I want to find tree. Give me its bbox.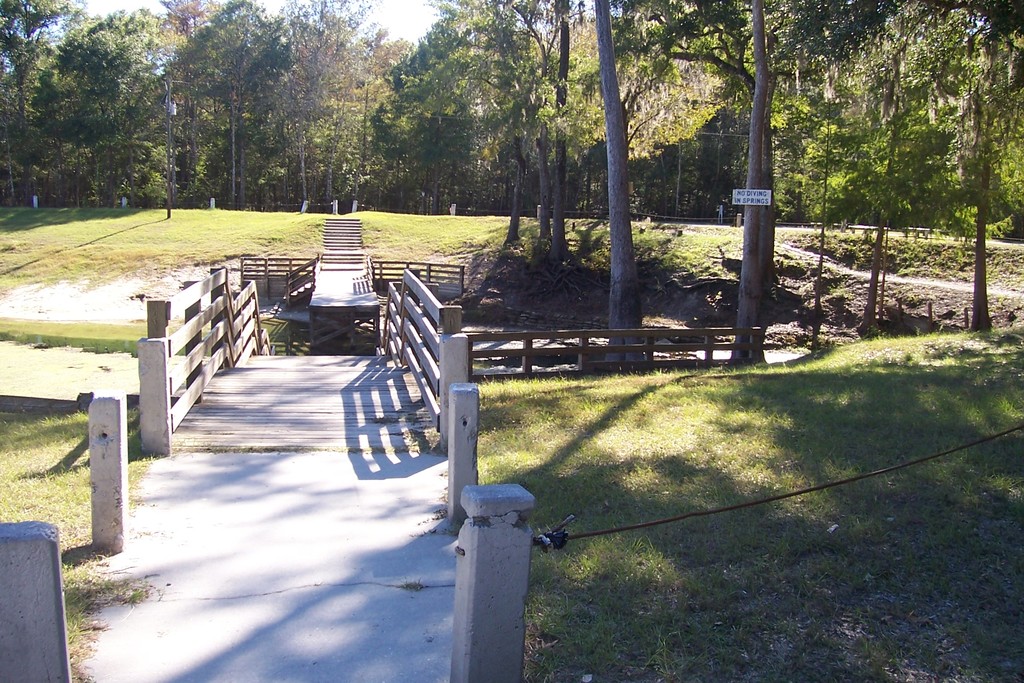
pyautogui.locateOnScreen(26, 40, 157, 206).
